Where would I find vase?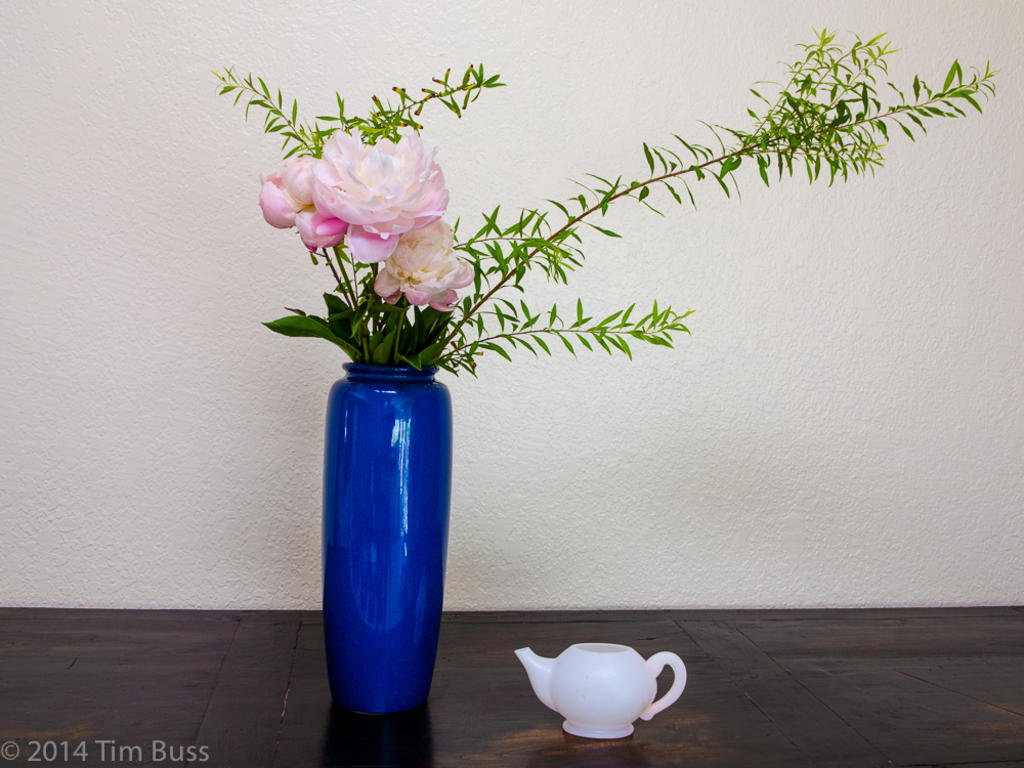
At {"x1": 327, "y1": 362, "x2": 455, "y2": 716}.
